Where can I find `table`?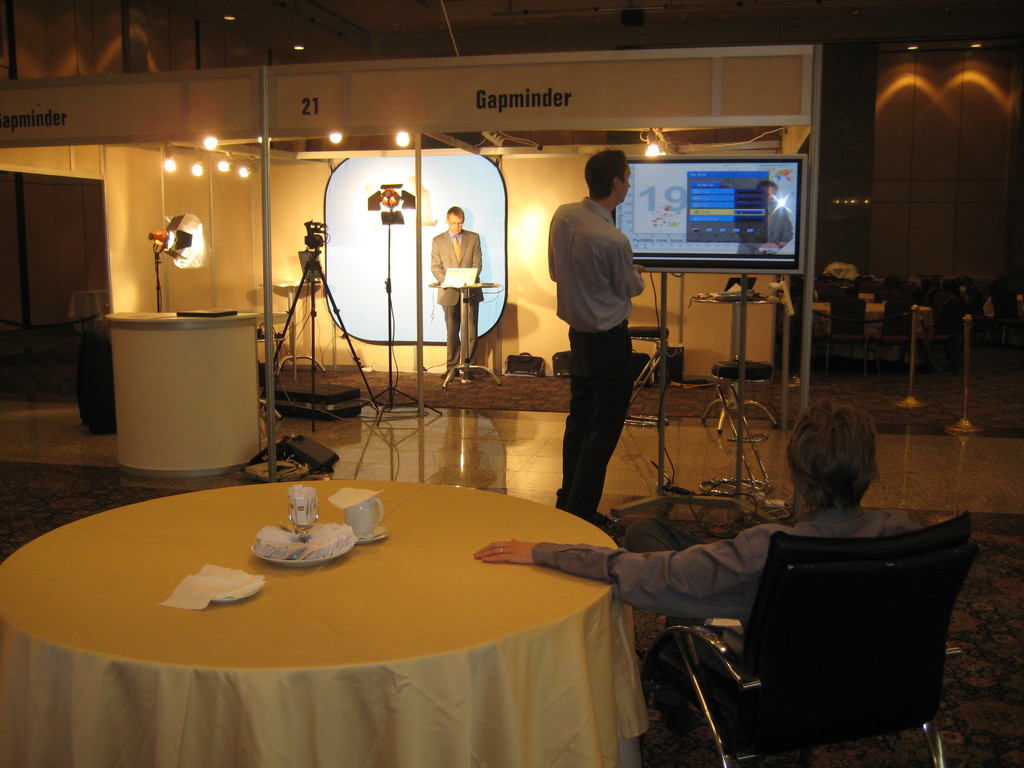
You can find it at 0 472 644 767.
